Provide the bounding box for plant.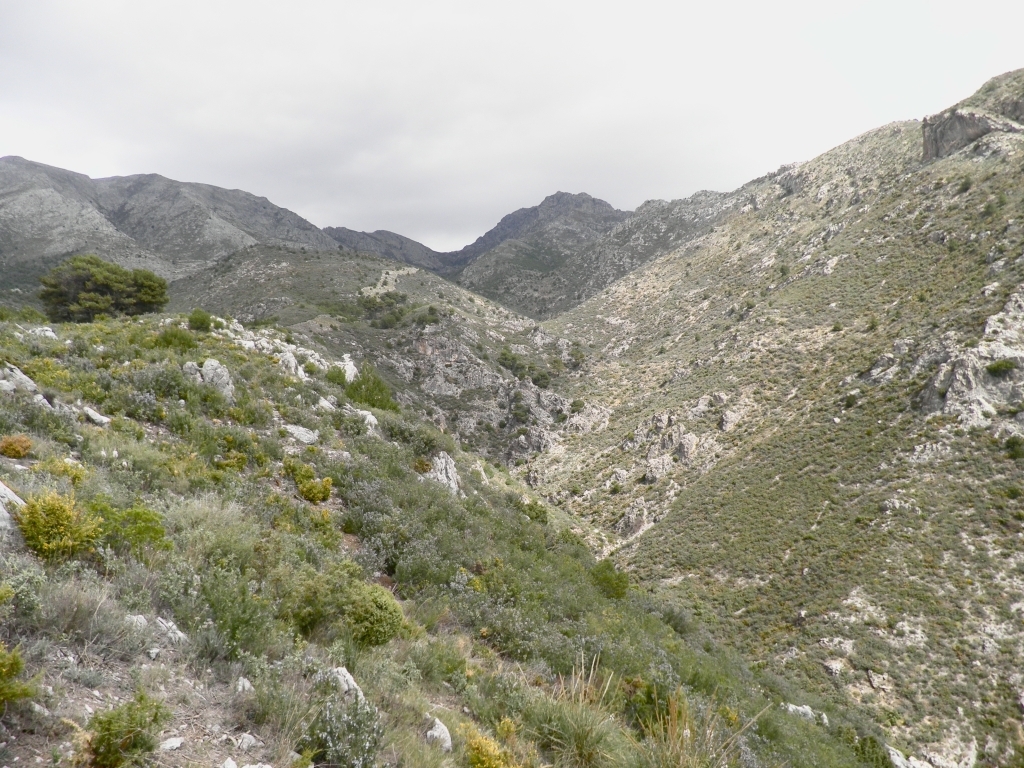
left=1005, top=438, right=1023, bottom=457.
